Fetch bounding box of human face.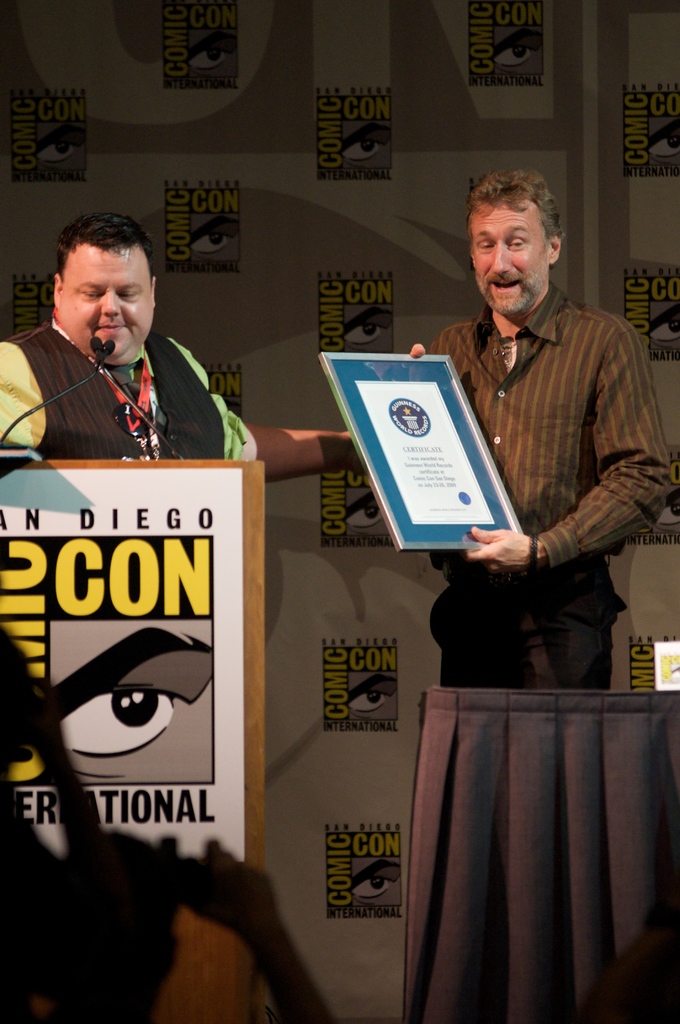
Bbox: [x1=343, y1=668, x2=398, y2=717].
